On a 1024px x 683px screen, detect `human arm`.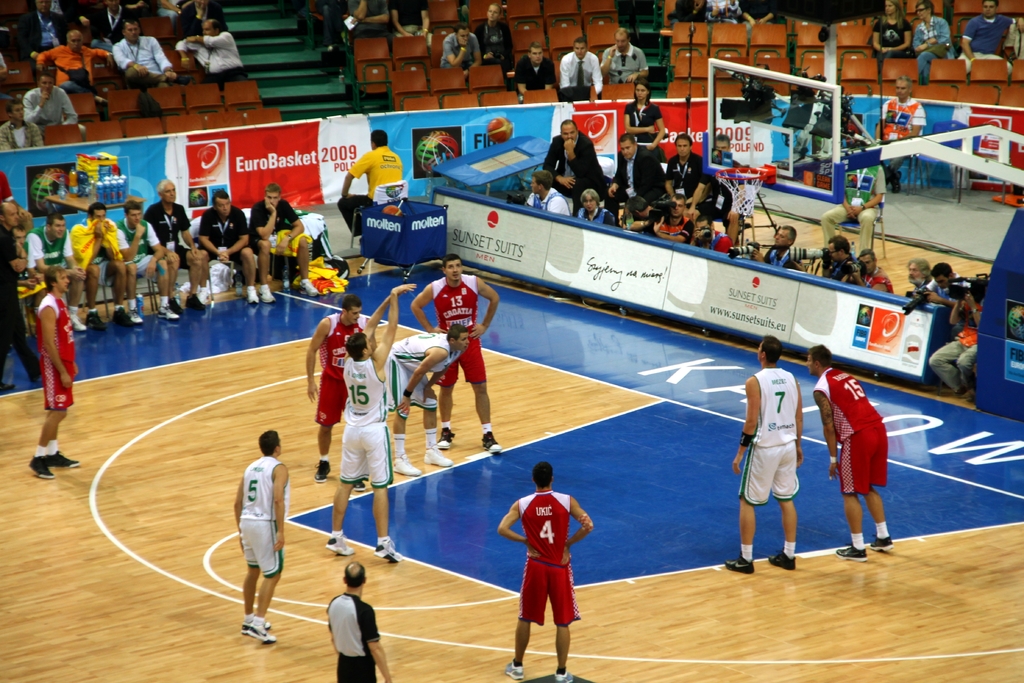
rect(154, 40, 177, 79).
